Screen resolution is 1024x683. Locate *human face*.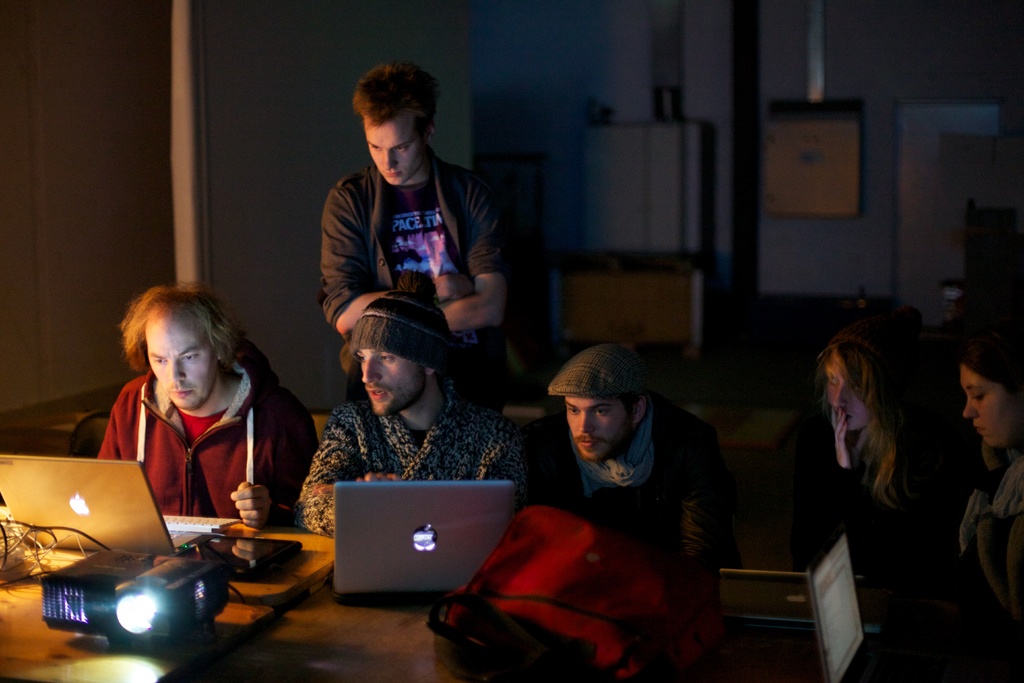
(566, 388, 614, 466).
